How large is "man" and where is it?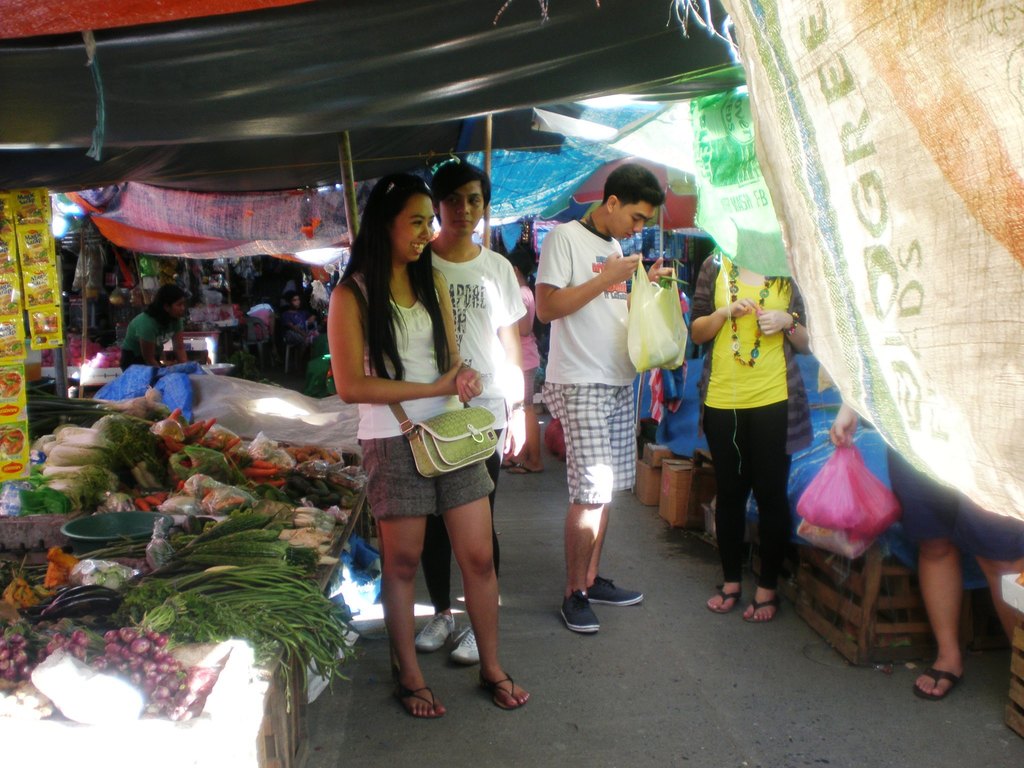
Bounding box: l=414, t=162, r=527, b=667.
